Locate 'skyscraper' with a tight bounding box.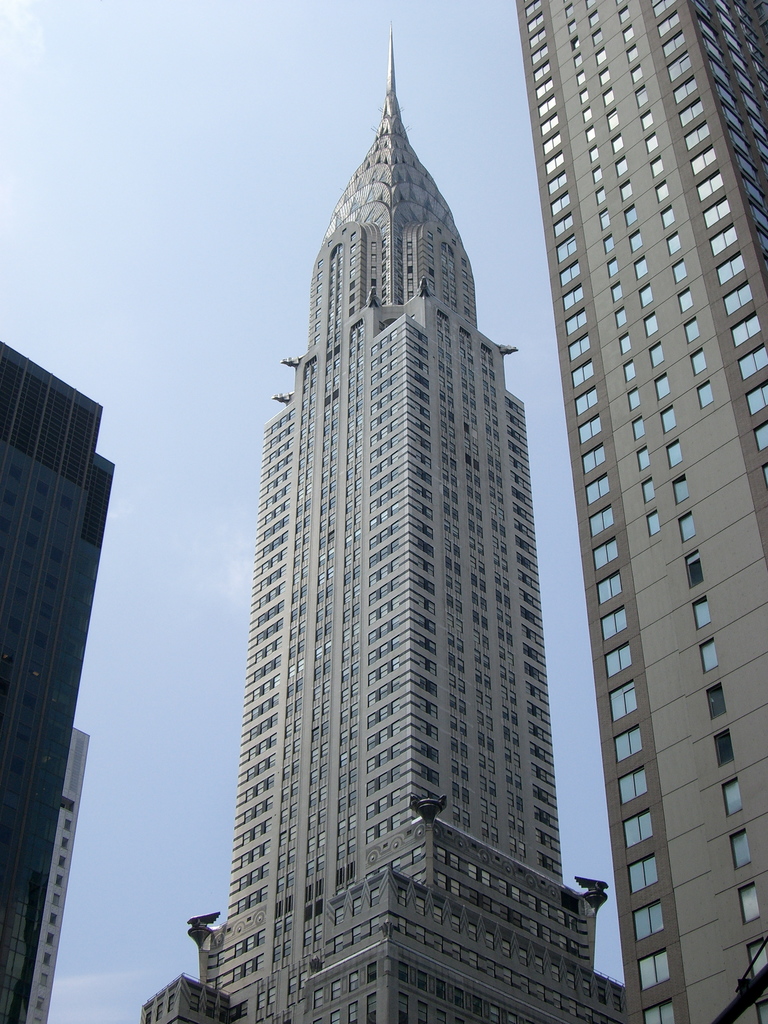
<bbox>520, 0, 767, 1023</bbox>.
